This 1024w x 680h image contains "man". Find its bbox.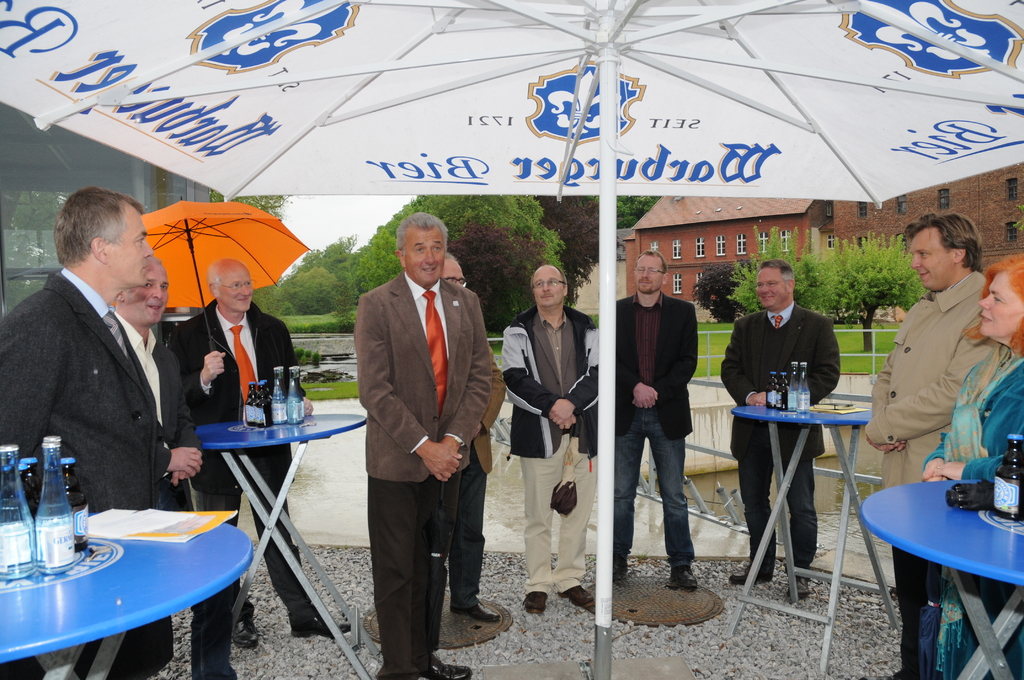
box=[721, 259, 845, 599].
